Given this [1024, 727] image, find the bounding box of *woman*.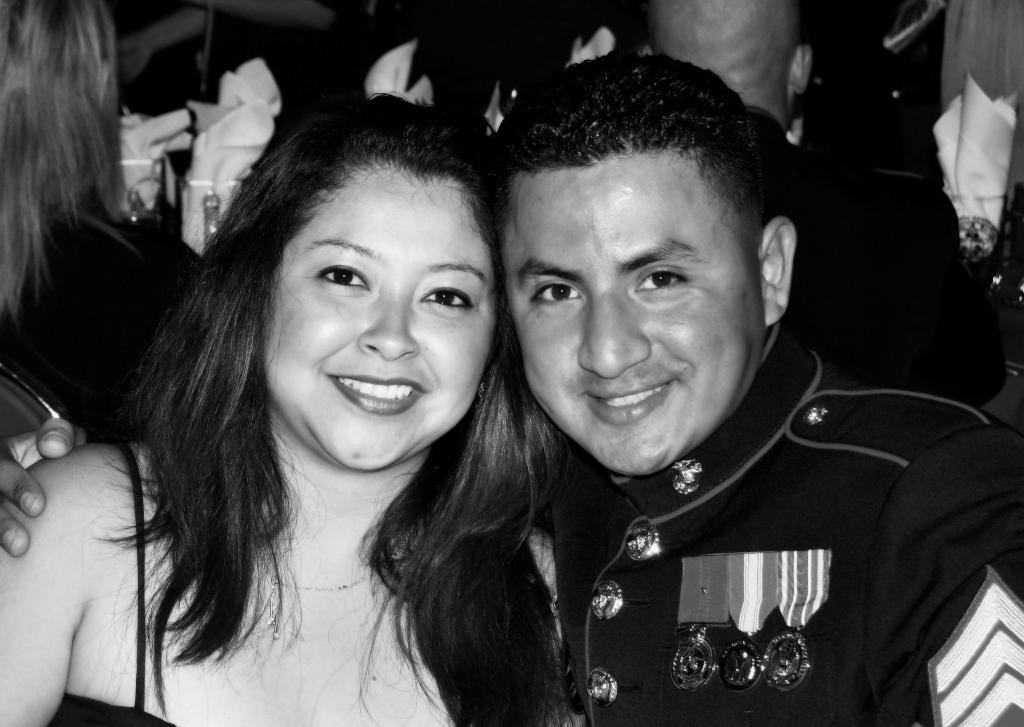
(0,93,570,726).
